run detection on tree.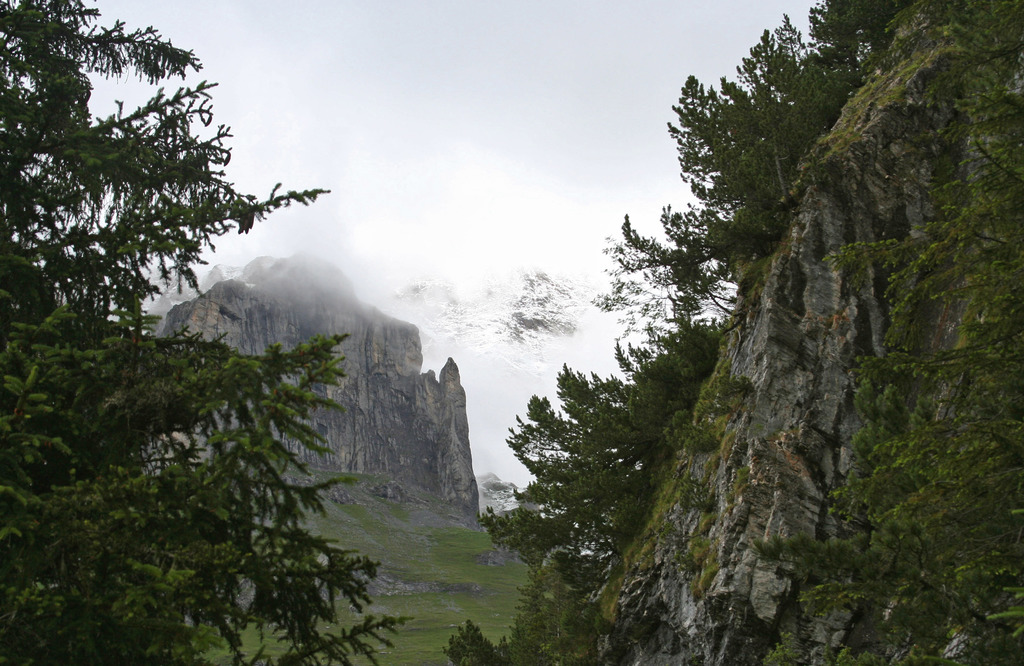
Result: Rect(0, 0, 405, 665).
